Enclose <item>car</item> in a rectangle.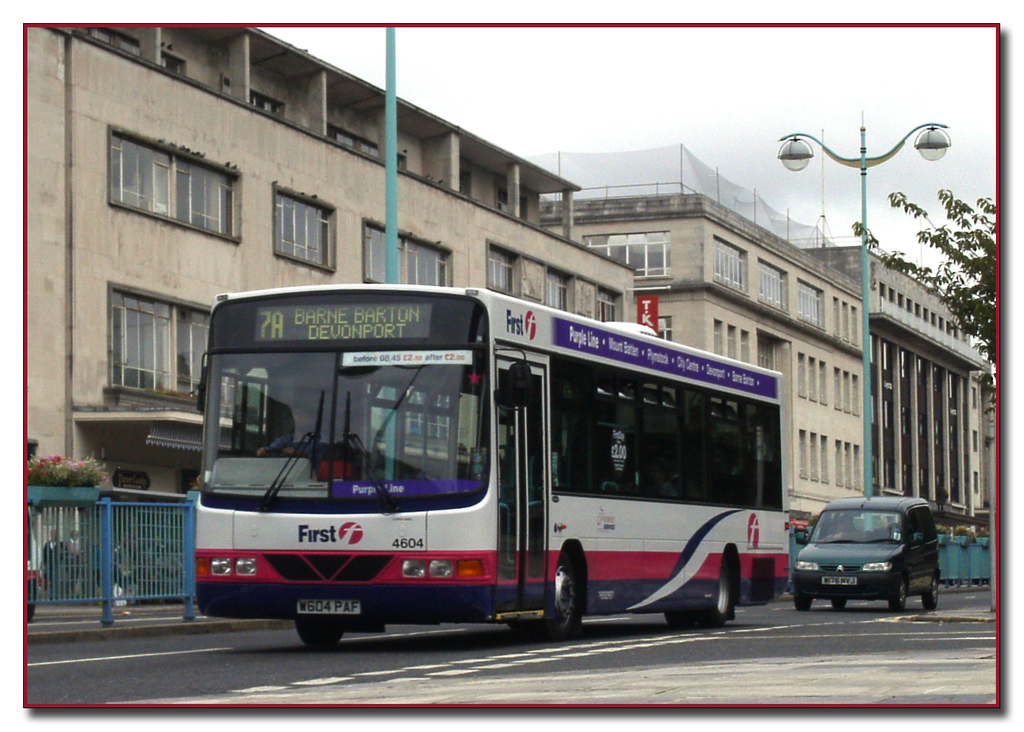
box=[786, 496, 944, 622].
